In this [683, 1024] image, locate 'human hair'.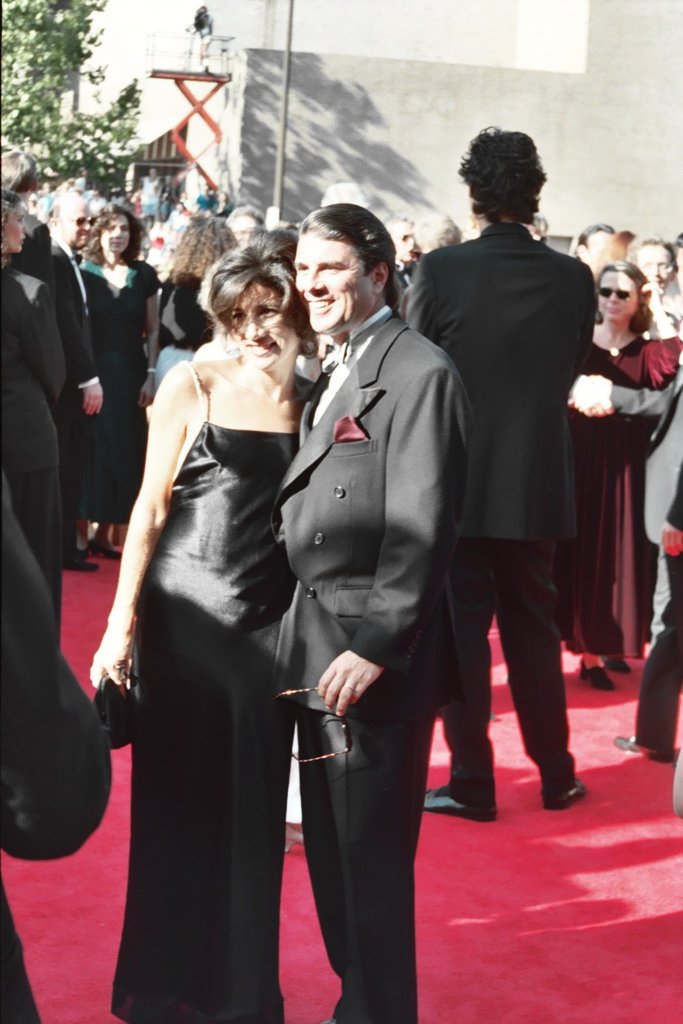
Bounding box: (577,222,618,245).
